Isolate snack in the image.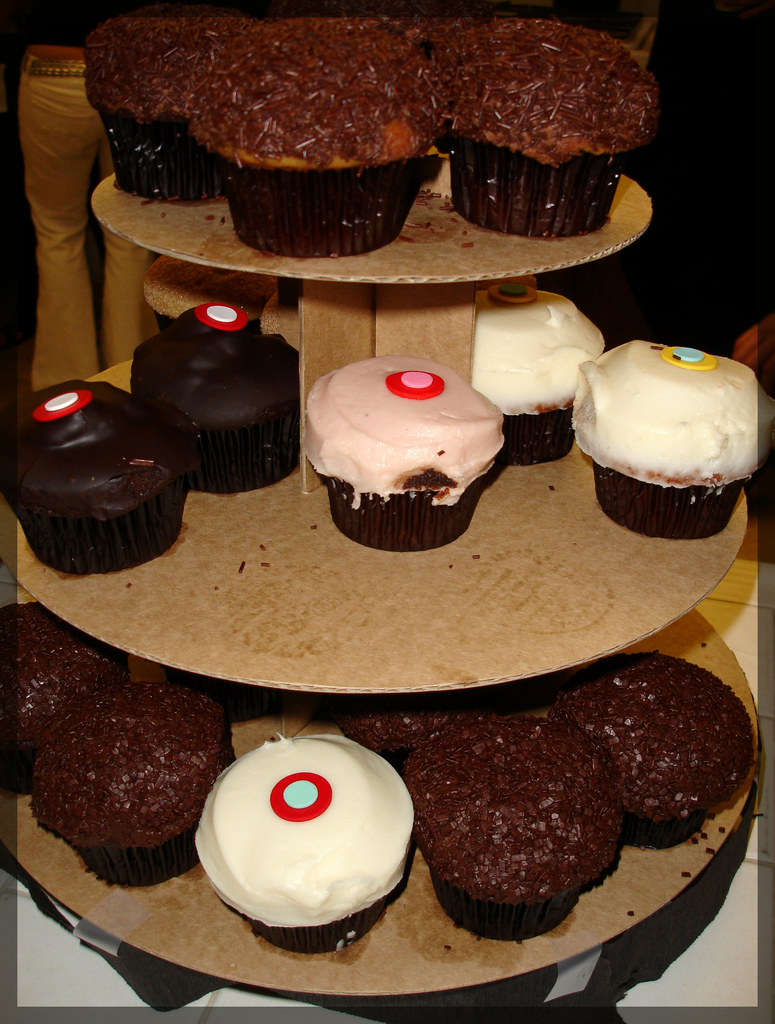
Isolated region: Rect(300, 357, 509, 554).
